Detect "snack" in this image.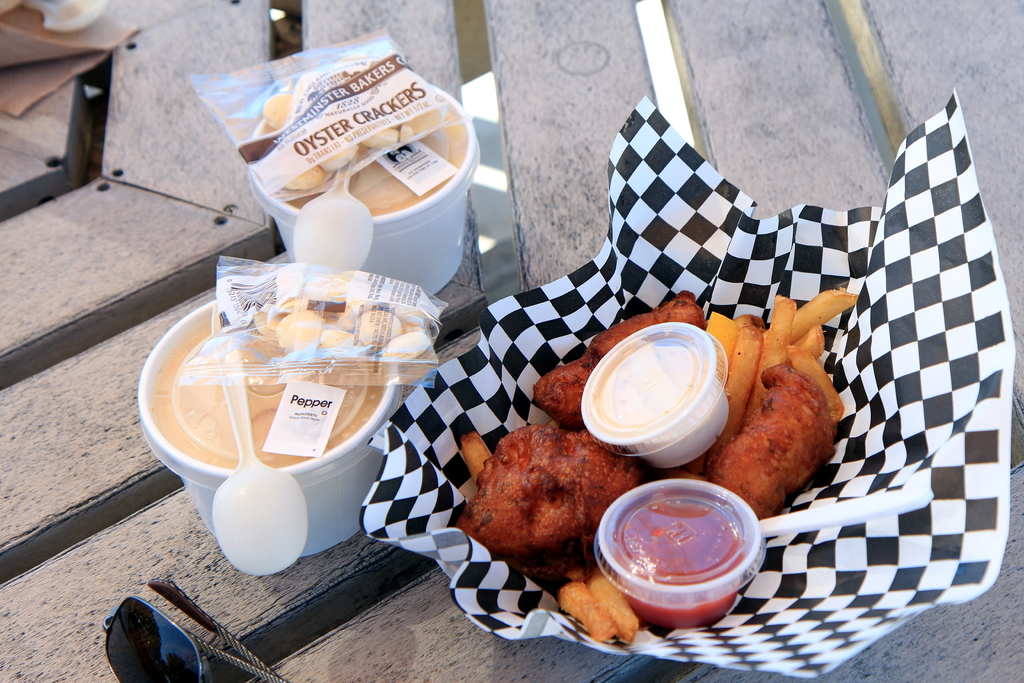
Detection: (x1=449, y1=285, x2=859, y2=645).
